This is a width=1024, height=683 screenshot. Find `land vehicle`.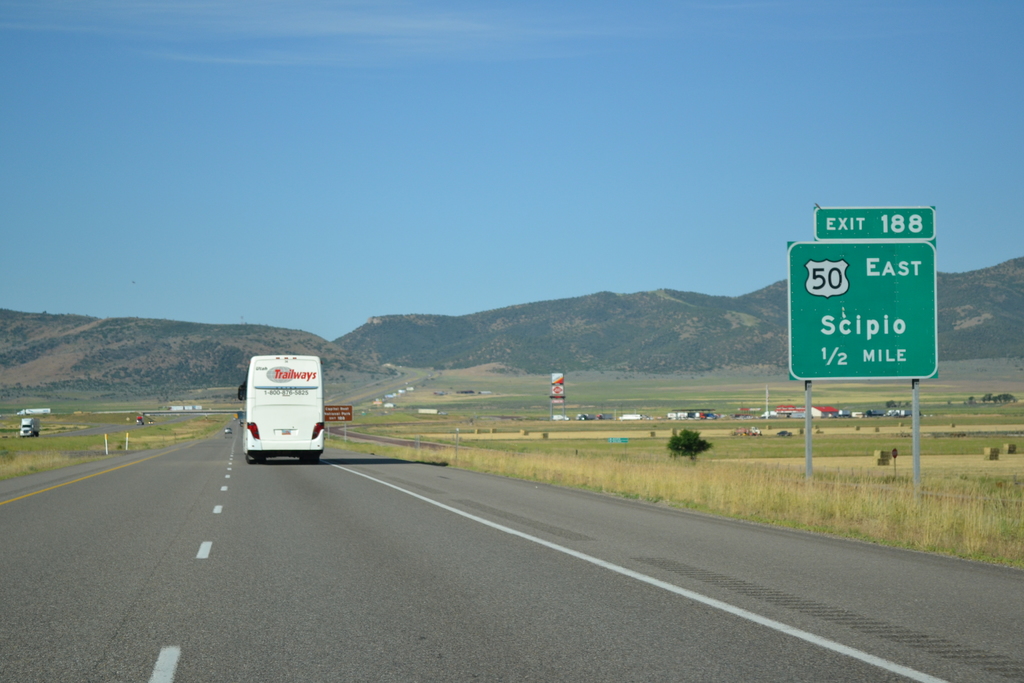
Bounding box: <box>145,418,155,426</box>.
